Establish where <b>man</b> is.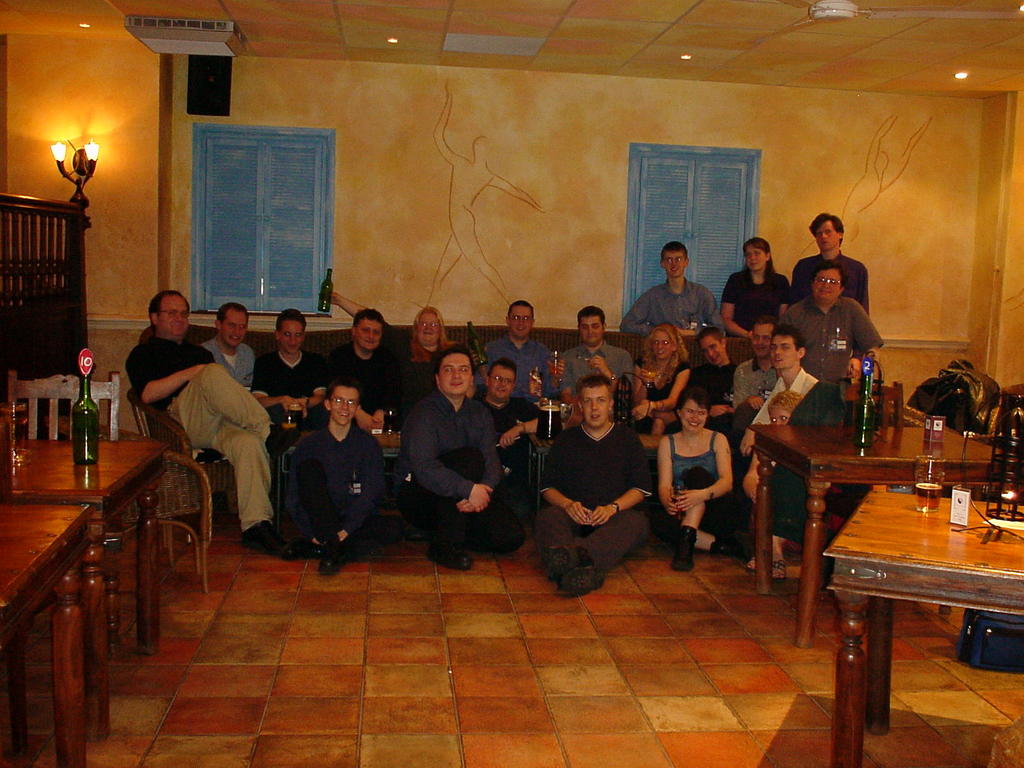
Established at detection(547, 301, 632, 398).
